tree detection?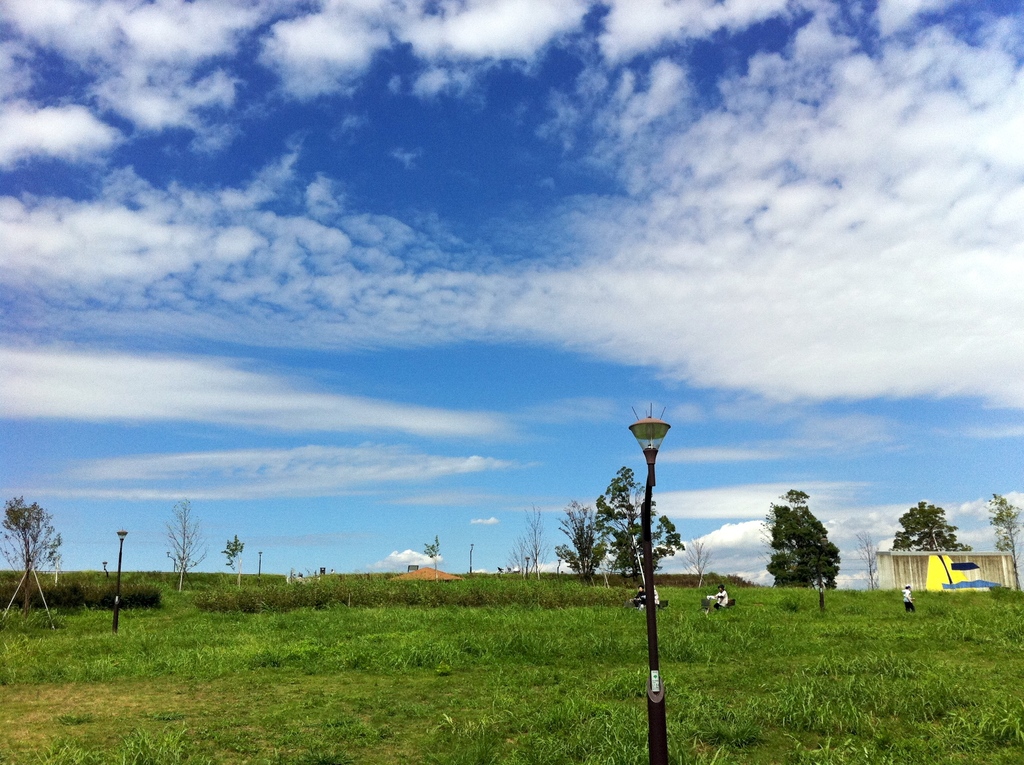
x1=158, y1=493, x2=207, y2=593
